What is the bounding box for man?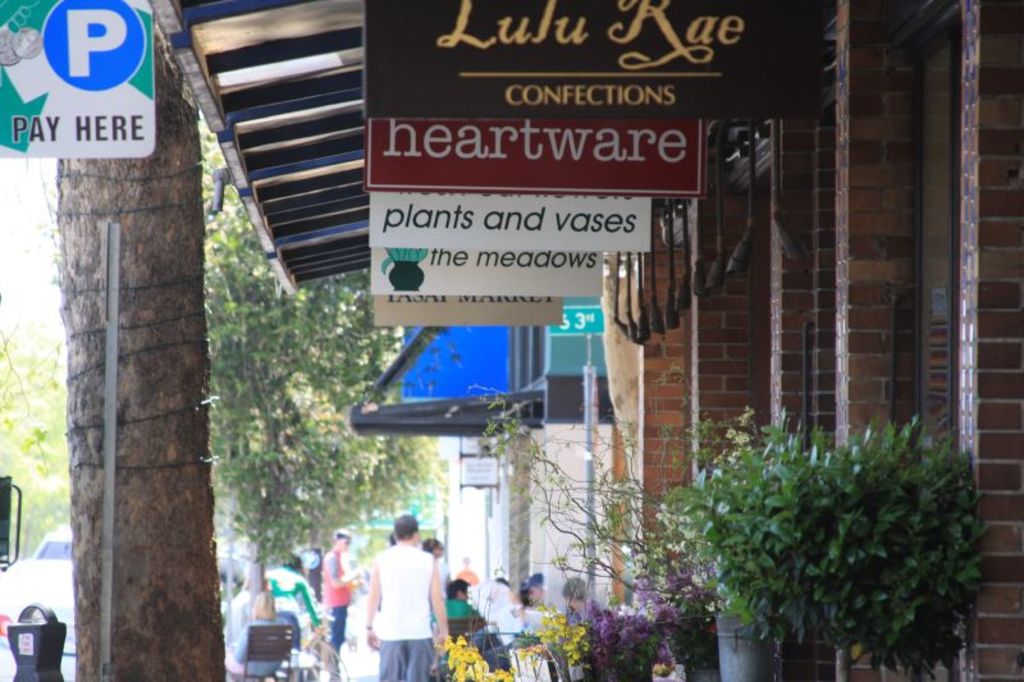
x1=323, y1=535, x2=365, y2=681.
